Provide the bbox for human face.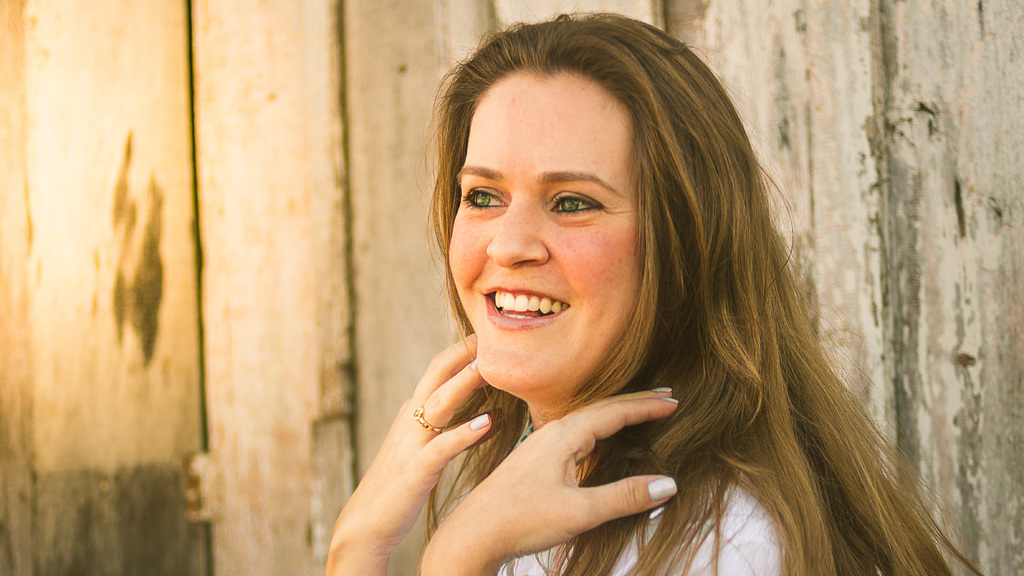
x1=449, y1=72, x2=635, y2=391.
